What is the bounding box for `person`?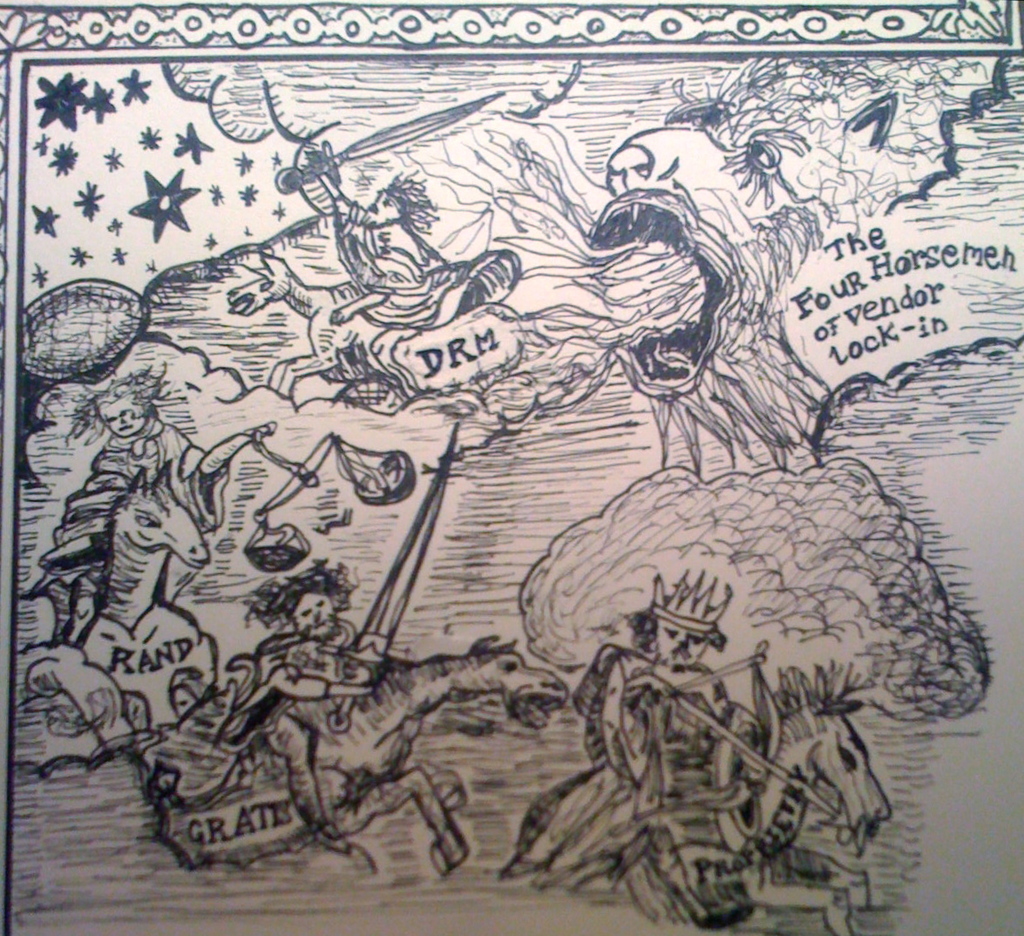
573,571,763,878.
